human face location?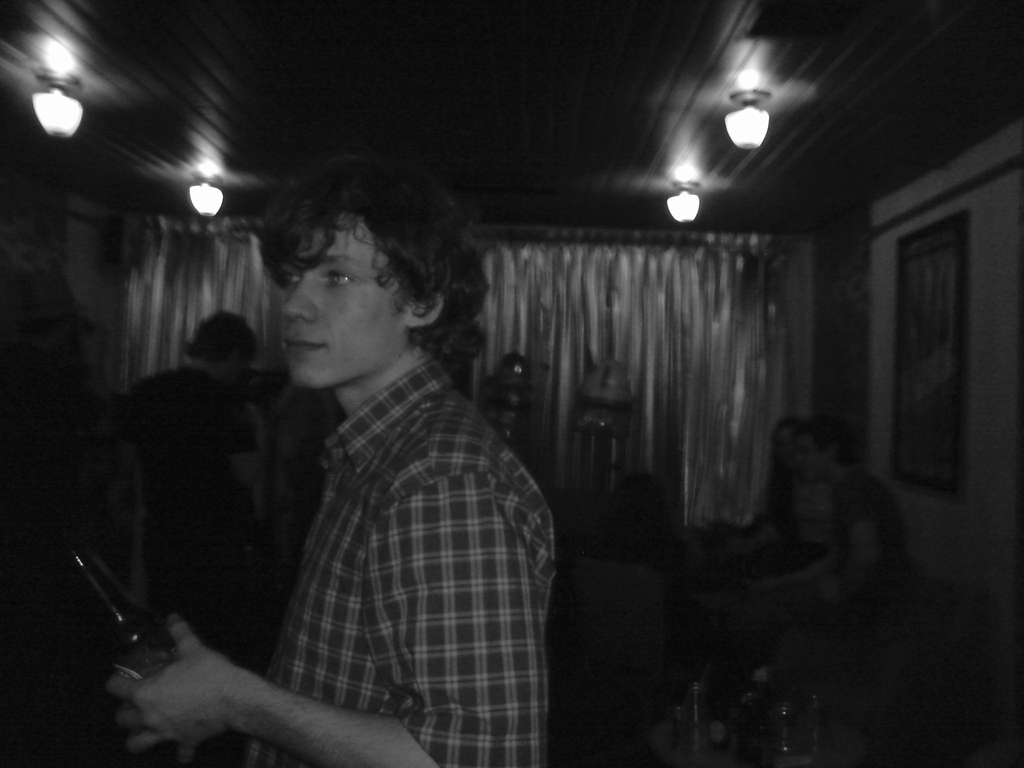
274 214 415 383
